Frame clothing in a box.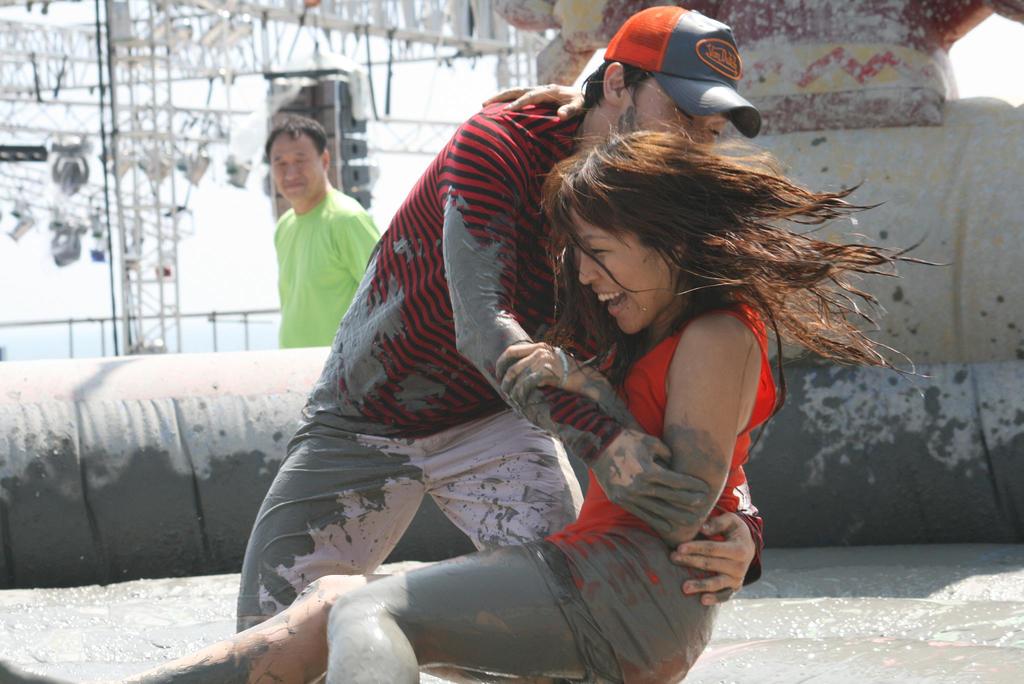
525,295,783,683.
